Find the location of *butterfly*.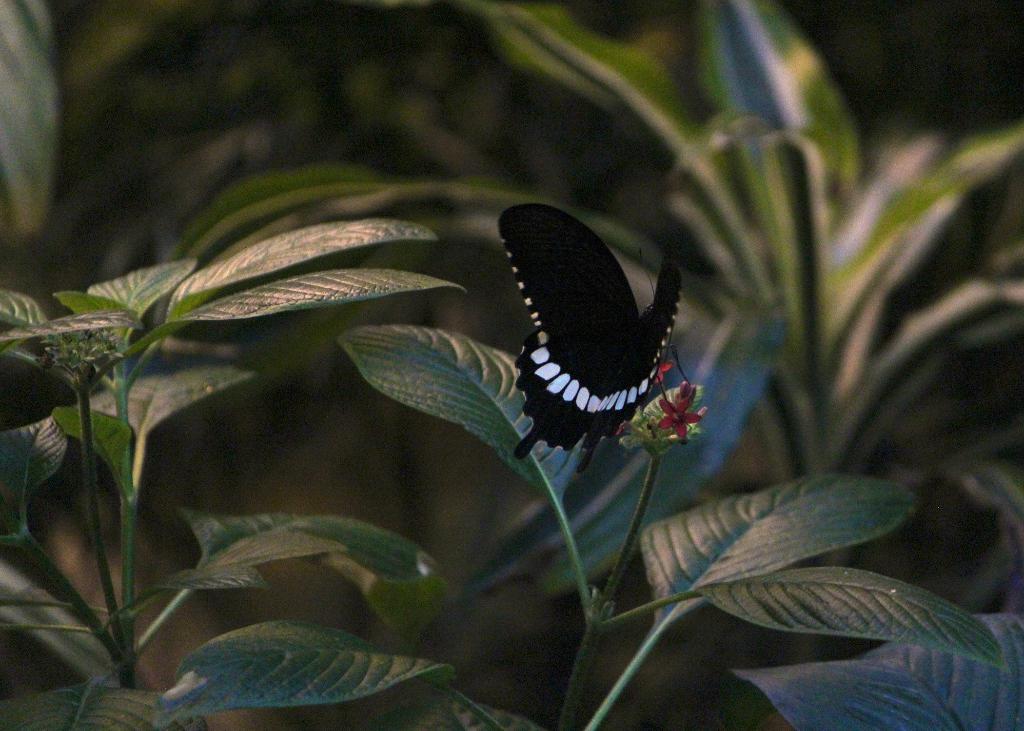
Location: box(499, 205, 712, 462).
